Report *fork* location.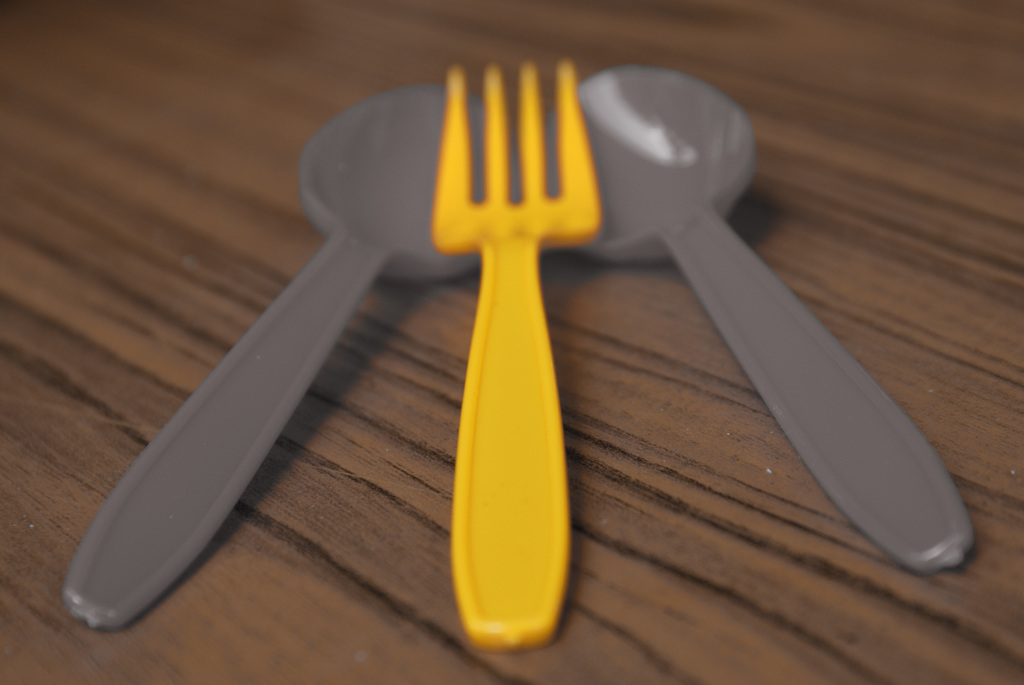
Report: box(429, 64, 605, 651).
